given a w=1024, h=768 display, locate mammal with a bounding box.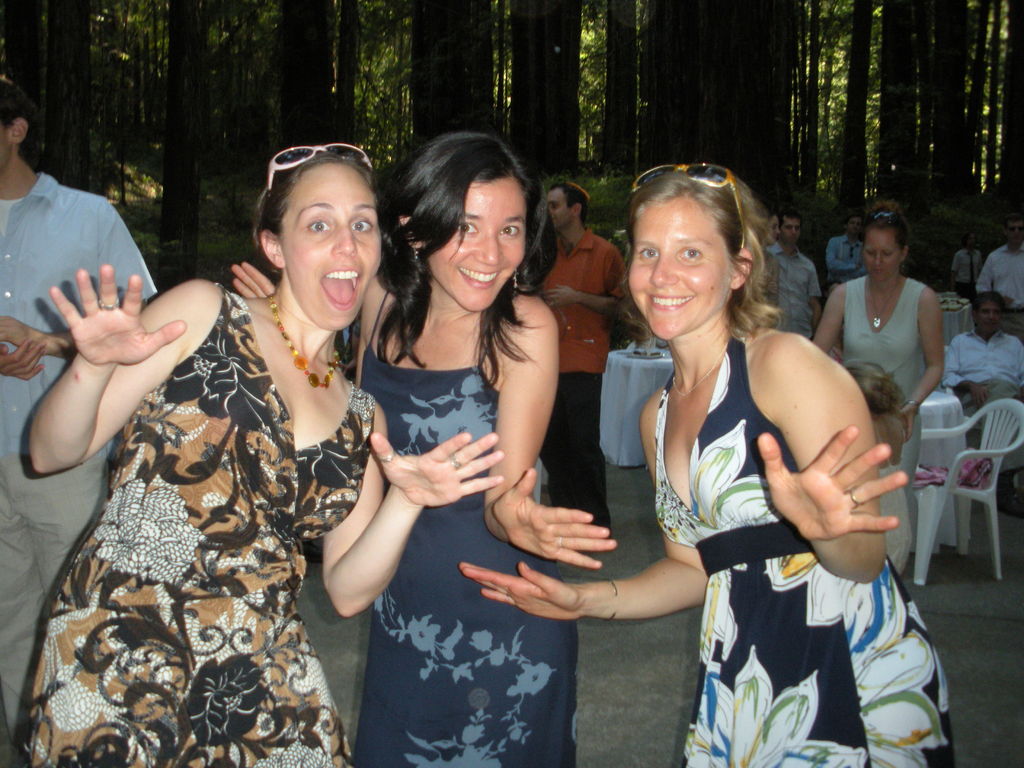
Located: region(940, 287, 1023, 499).
